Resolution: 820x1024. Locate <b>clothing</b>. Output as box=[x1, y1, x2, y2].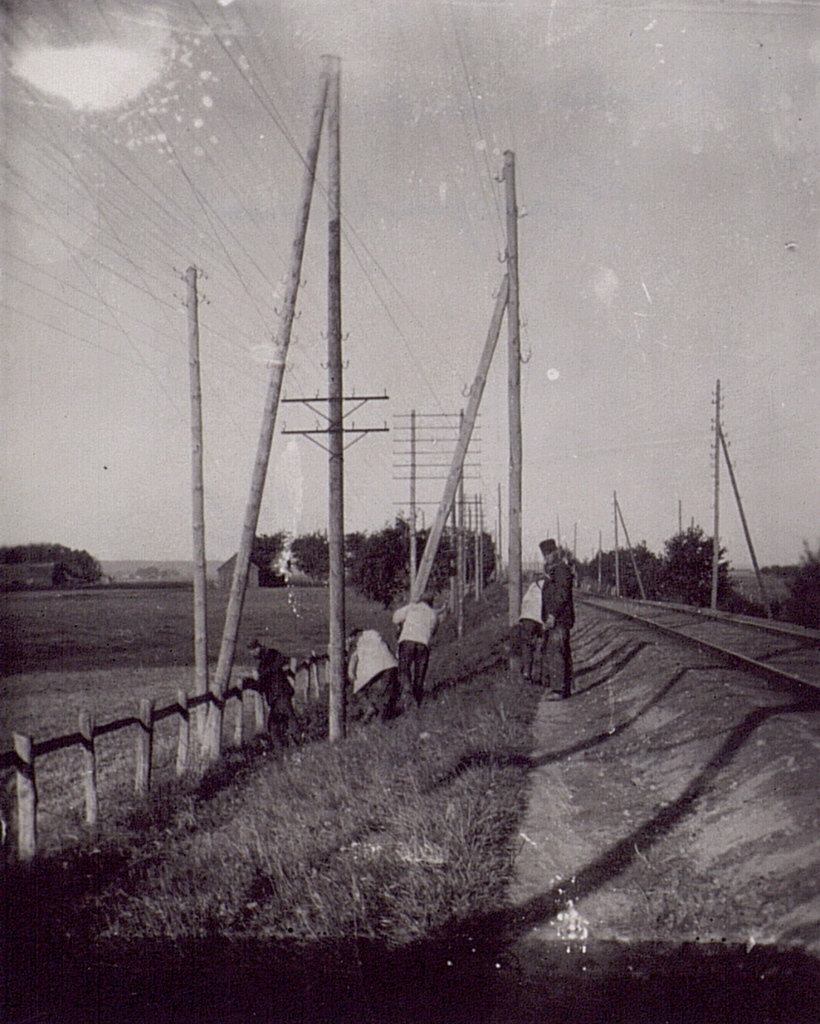
box=[351, 627, 403, 727].
